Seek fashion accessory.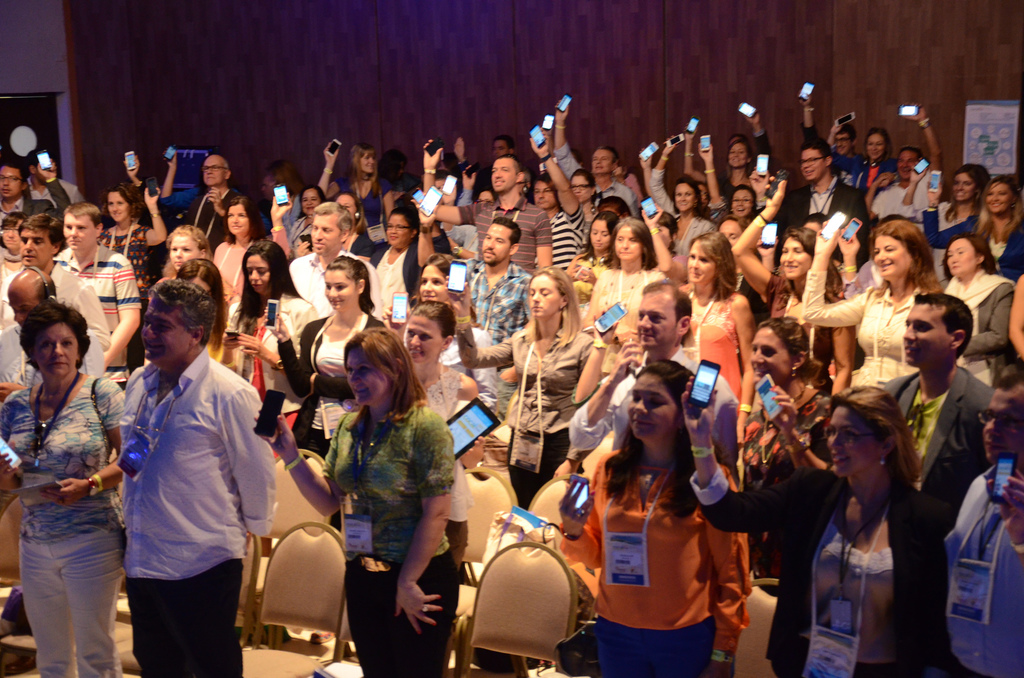
[714, 650, 736, 663].
